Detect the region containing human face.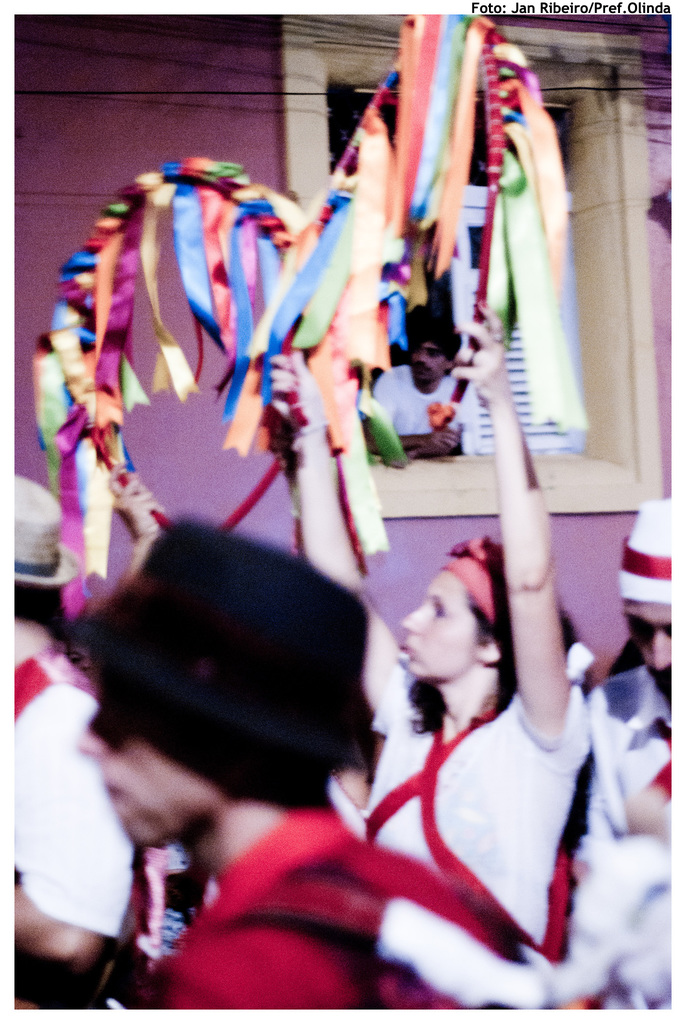
l=394, t=559, r=488, b=703.
